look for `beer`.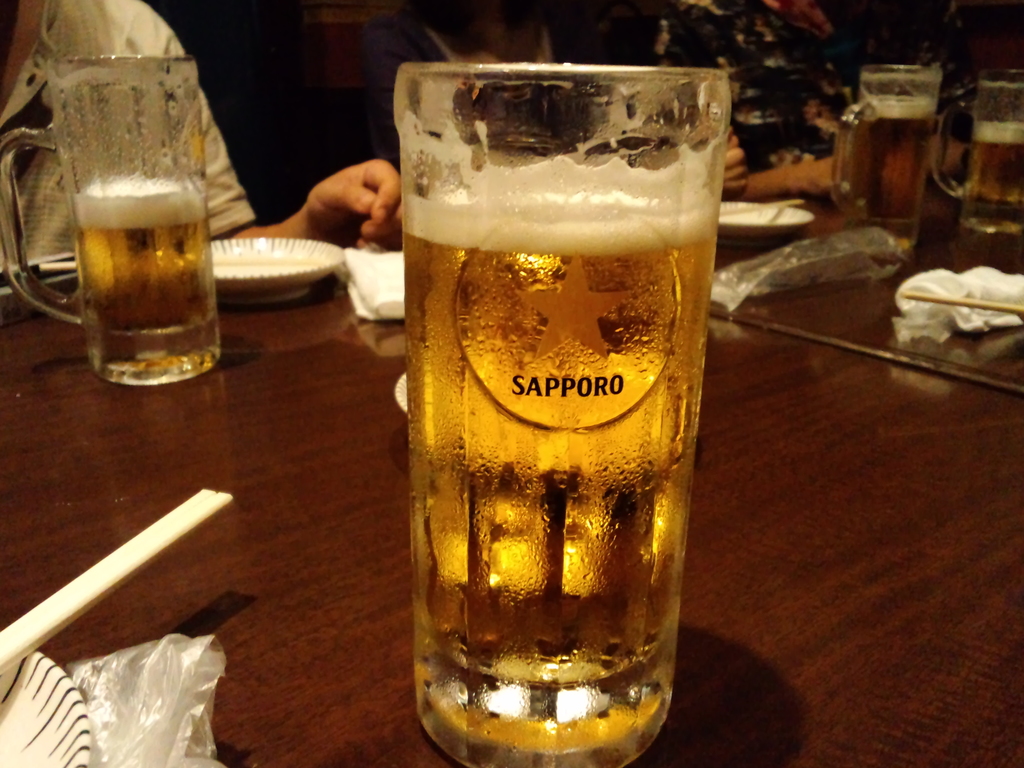
Found: (x1=406, y1=150, x2=716, y2=765).
